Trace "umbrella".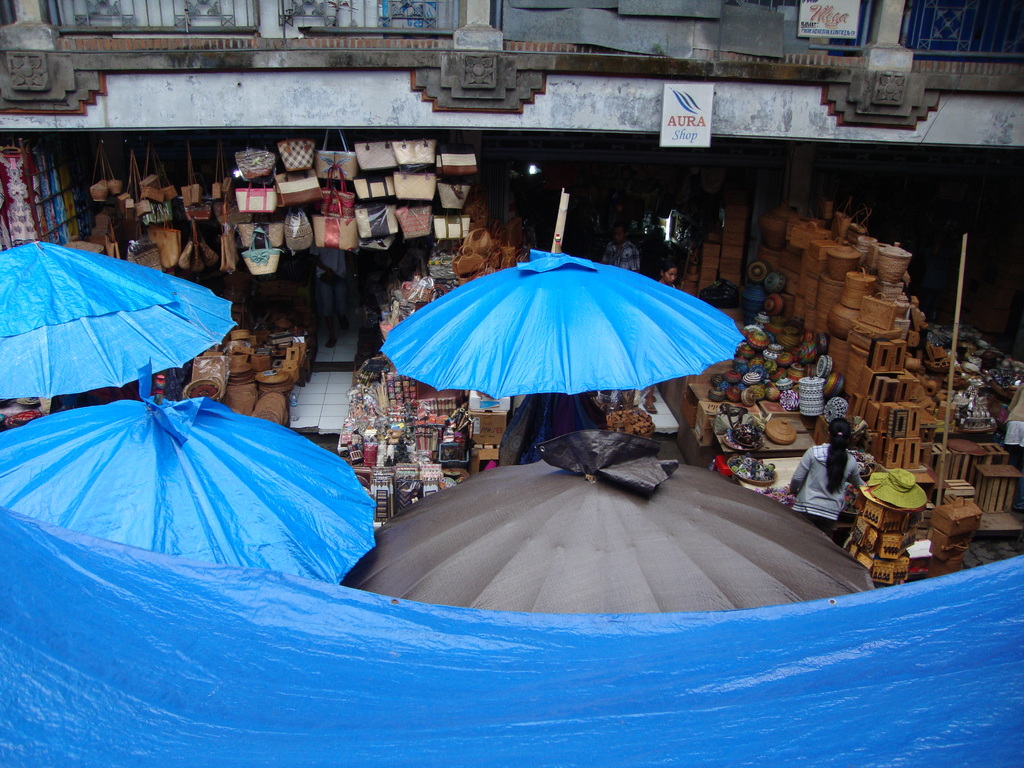
Traced to 376, 234, 742, 392.
